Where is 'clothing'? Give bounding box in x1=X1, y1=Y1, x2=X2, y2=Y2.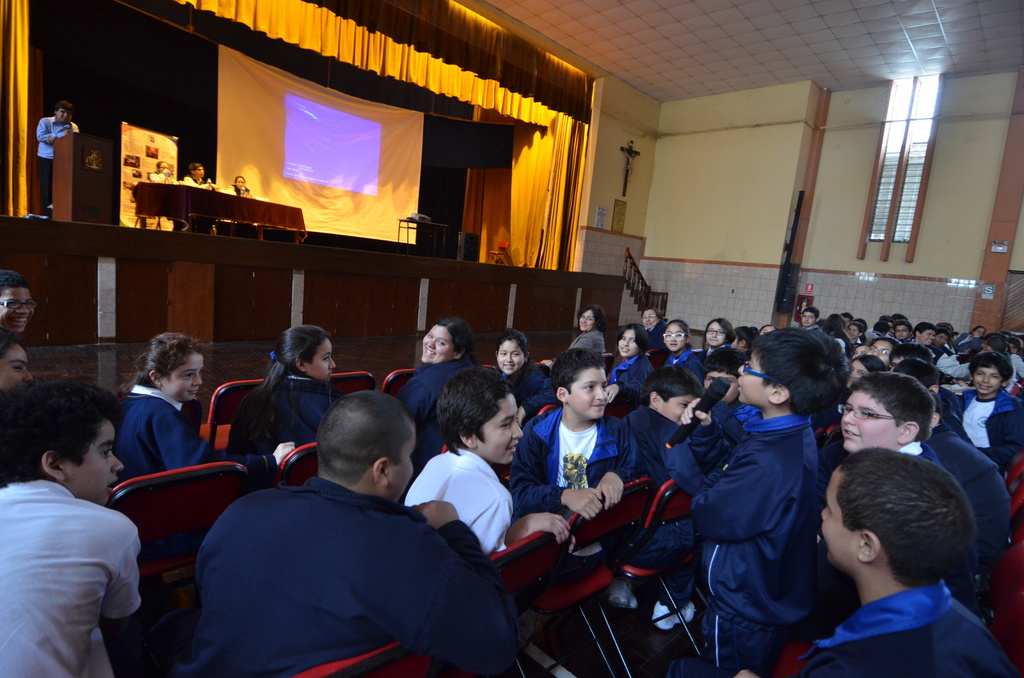
x1=647, y1=316, x2=671, y2=350.
